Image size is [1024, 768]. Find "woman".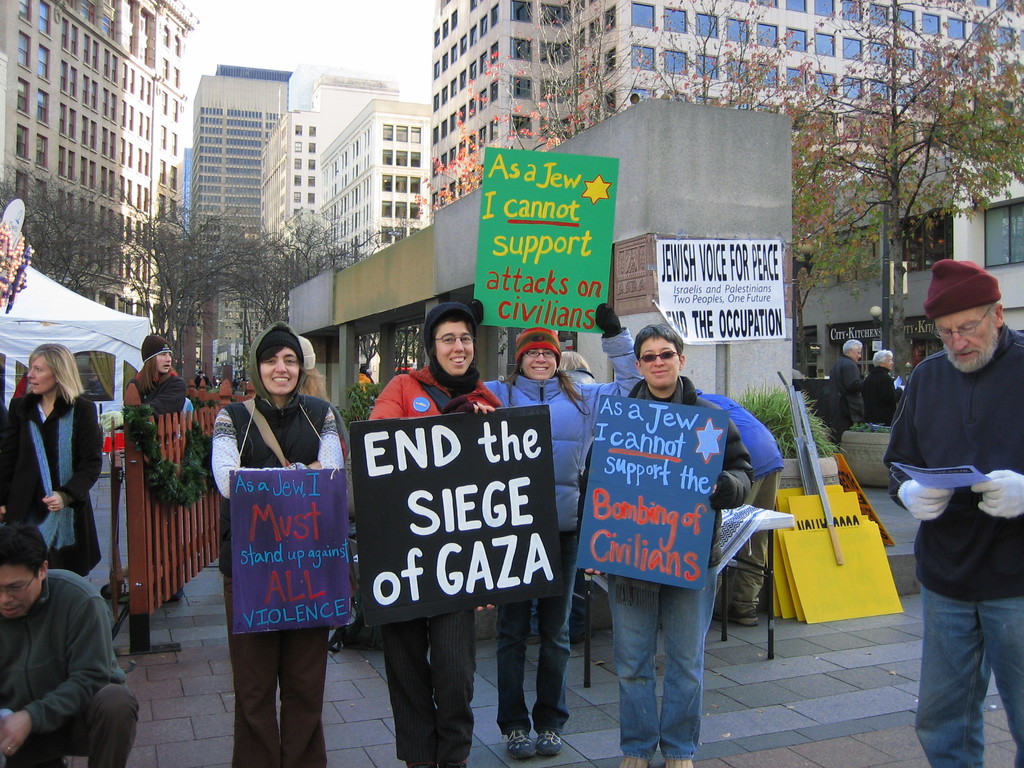
<region>209, 321, 348, 755</region>.
